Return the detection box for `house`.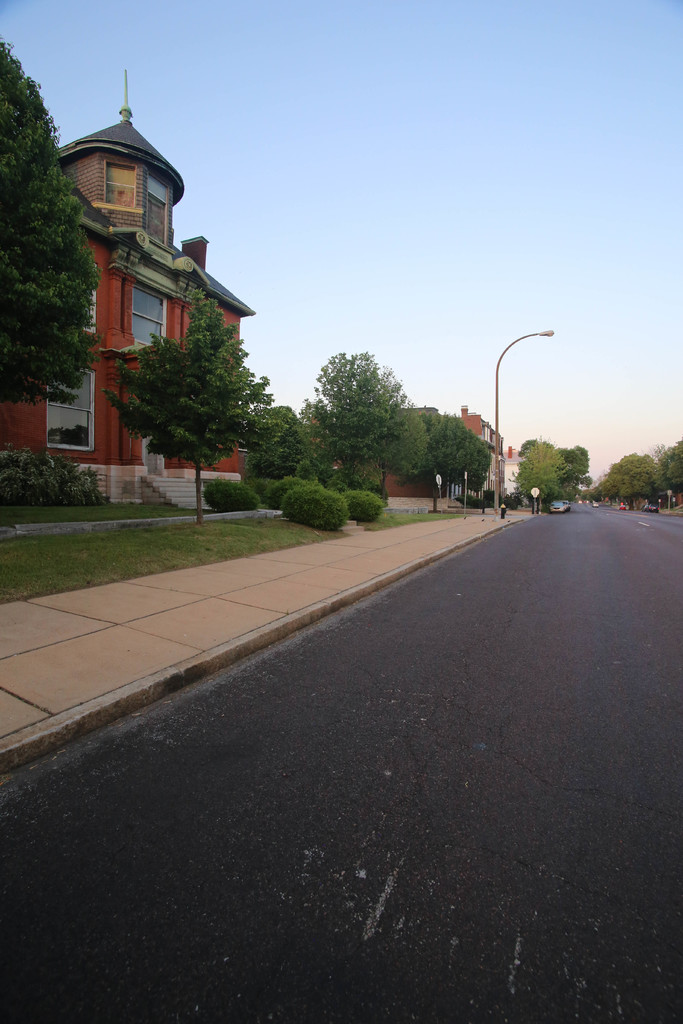
bbox=[335, 407, 521, 503].
